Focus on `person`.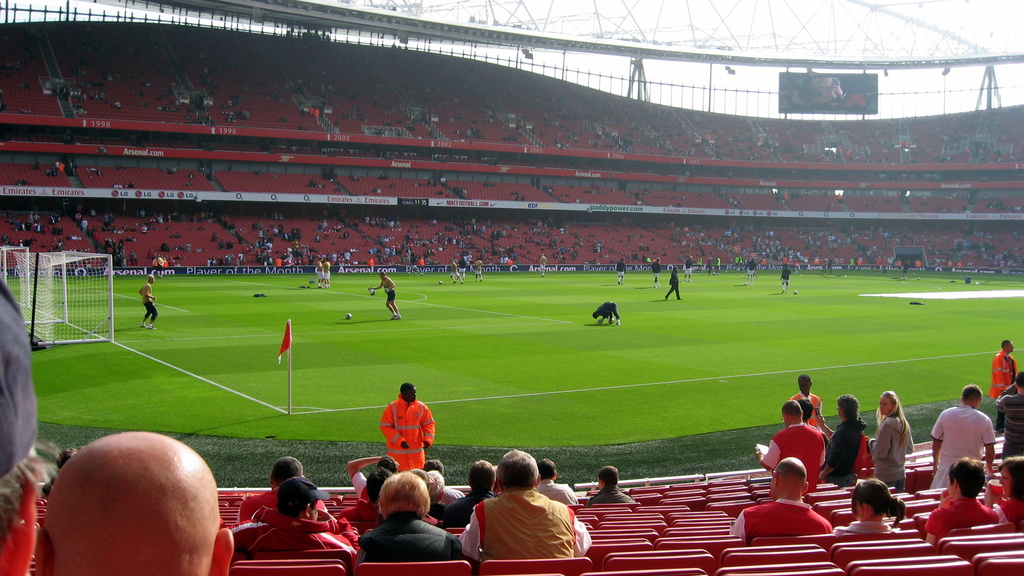
Focused at bbox=[449, 257, 463, 285].
